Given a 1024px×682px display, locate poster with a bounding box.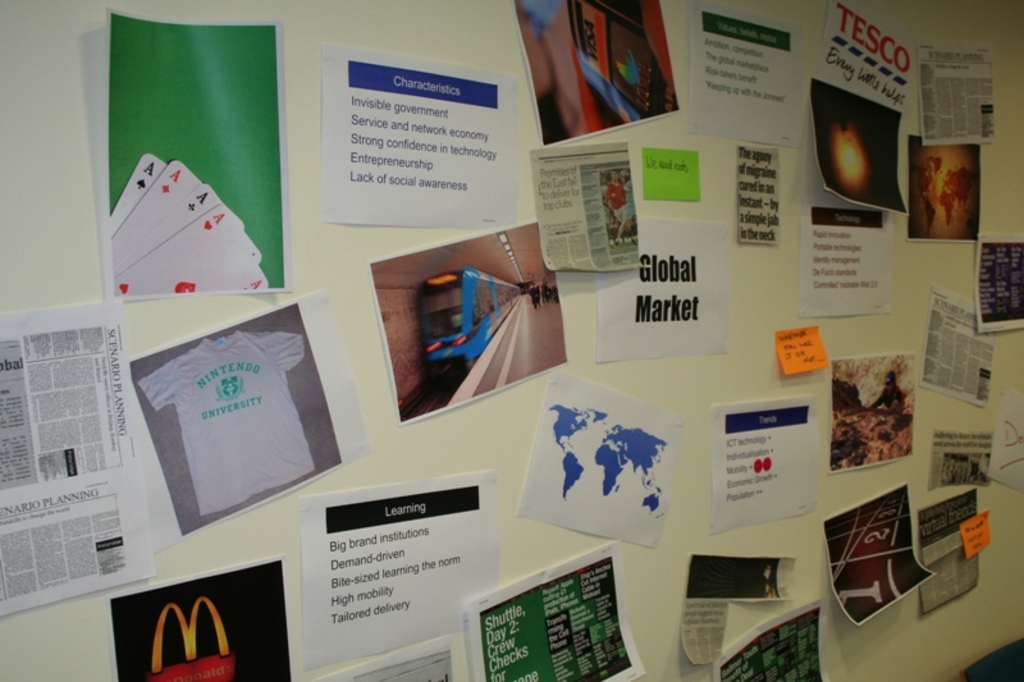
Located: [x1=714, y1=400, x2=820, y2=535].
